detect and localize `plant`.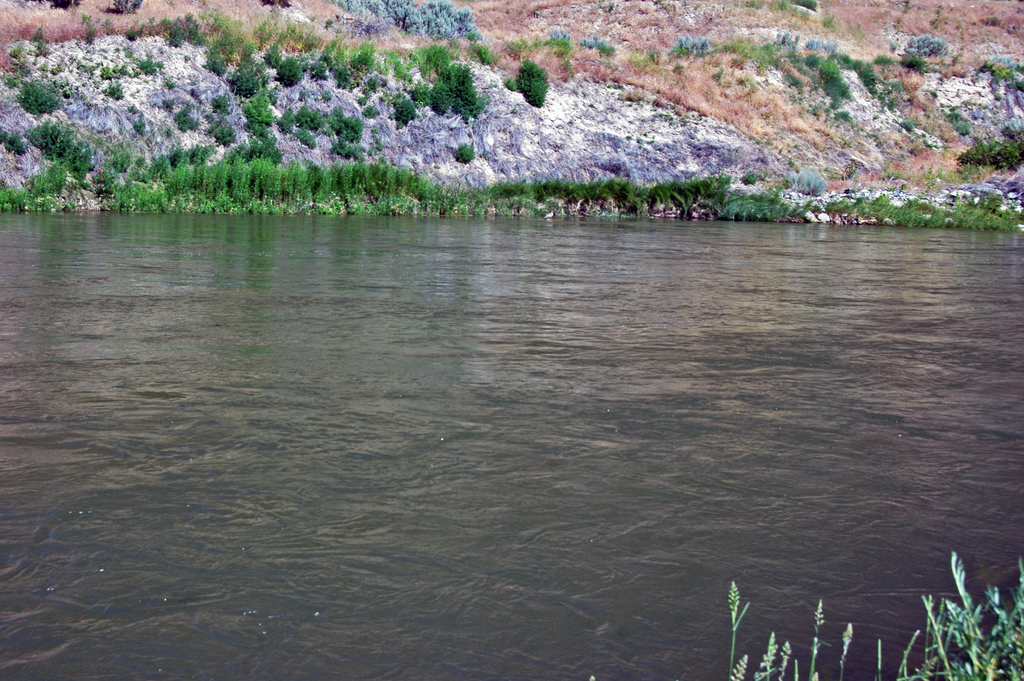
Localized at [122,44,135,58].
